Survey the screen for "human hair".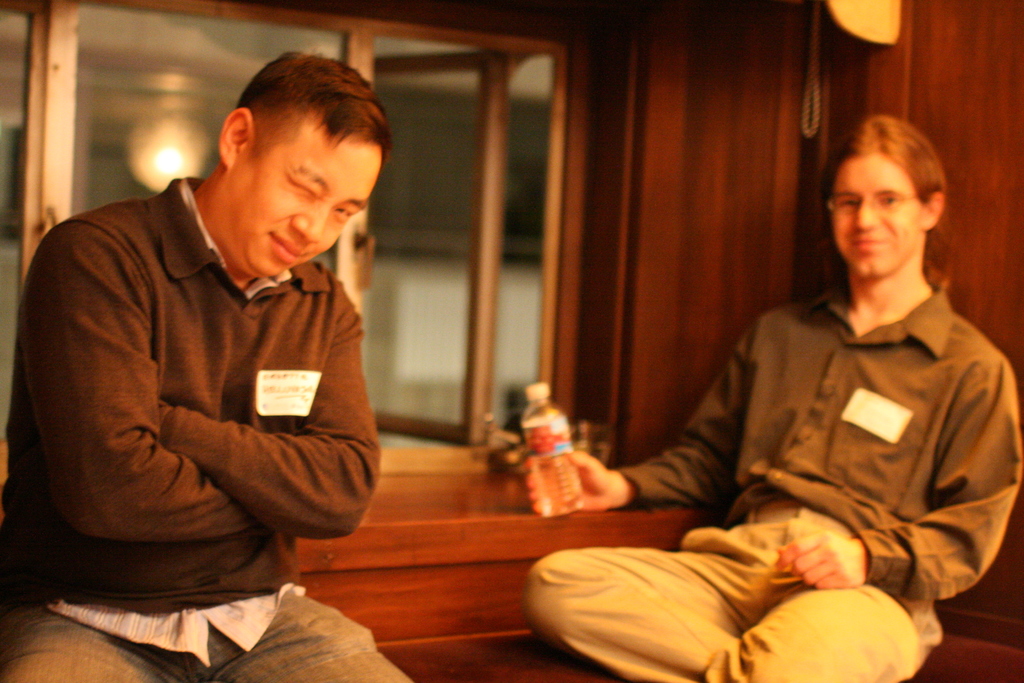
Survey found: box(840, 102, 953, 268).
